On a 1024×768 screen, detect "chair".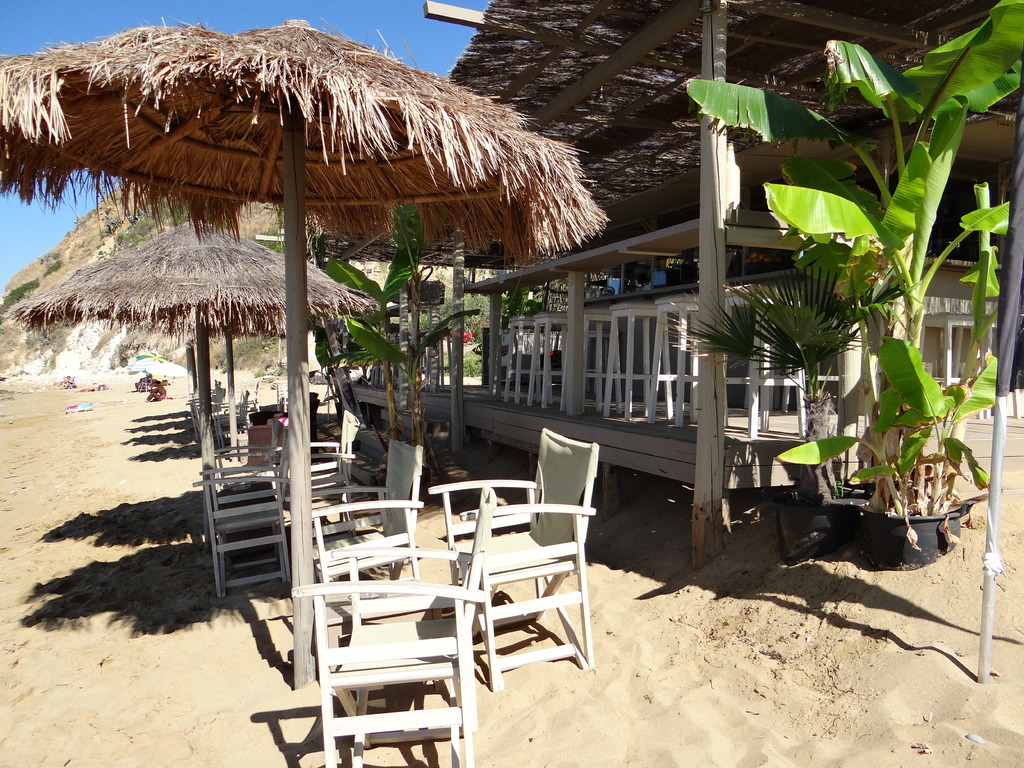
(x1=307, y1=438, x2=429, y2=584).
